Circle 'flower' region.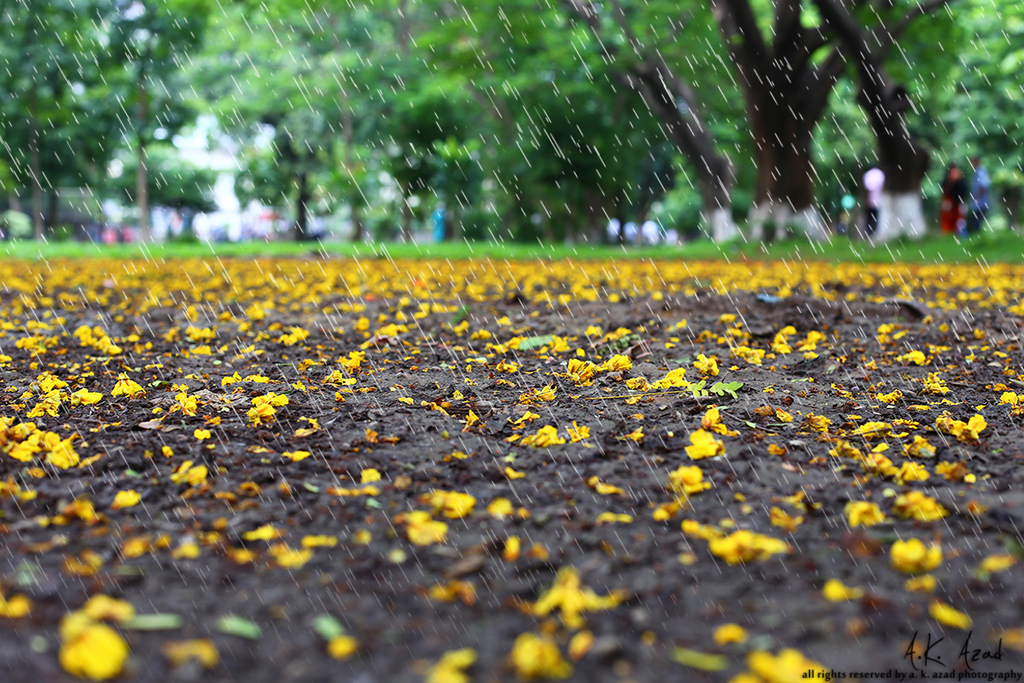
Region: 744 648 826 682.
